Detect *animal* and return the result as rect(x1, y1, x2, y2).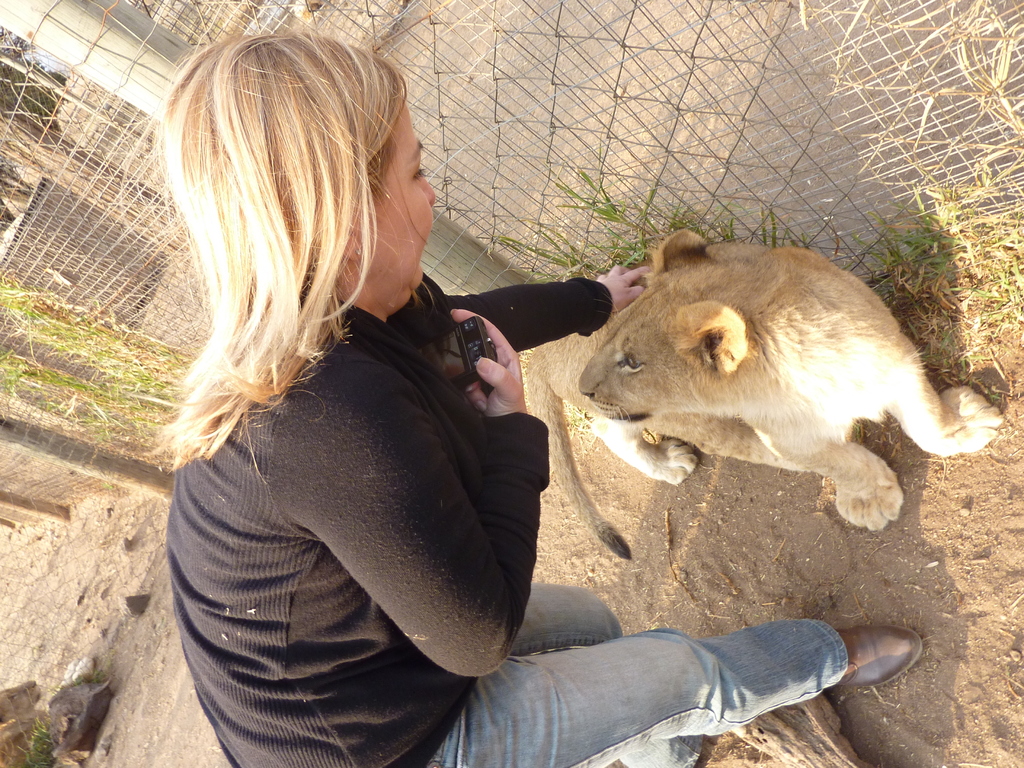
rect(0, 676, 58, 767).
